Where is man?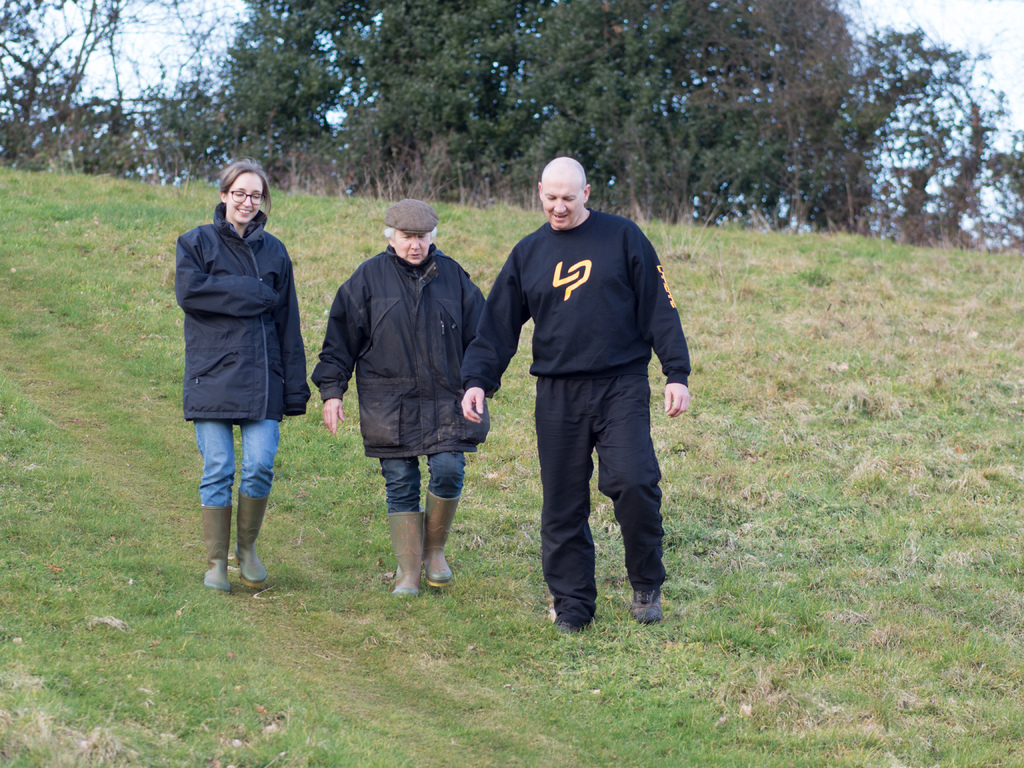
box(312, 192, 495, 605).
